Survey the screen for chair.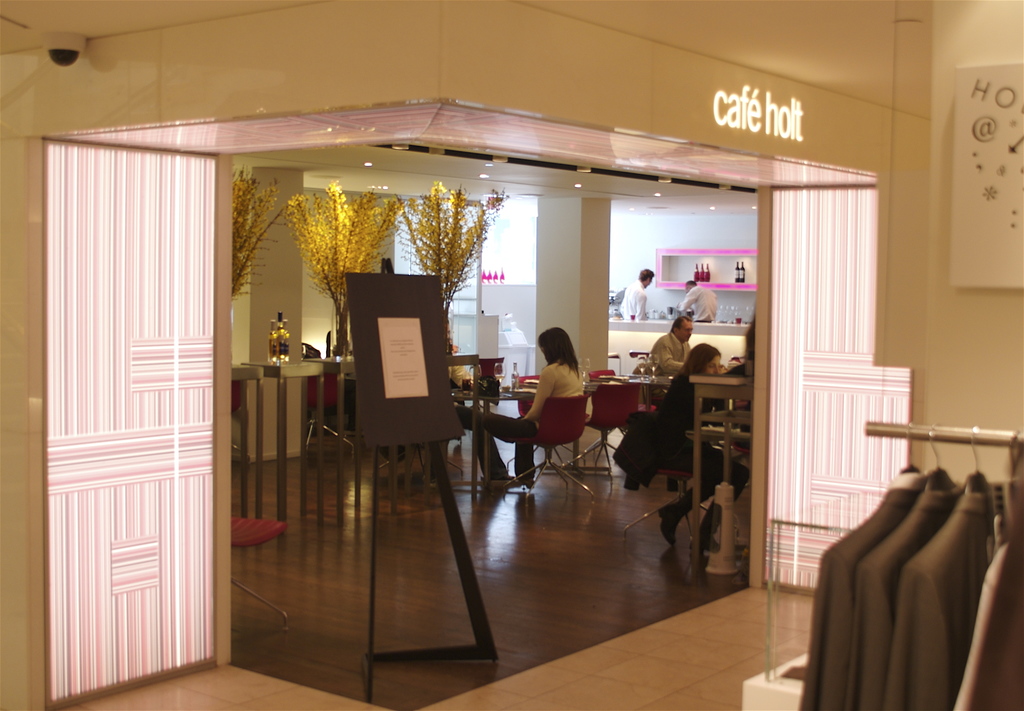
Survey found: select_region(623, 409, 728, 562).
